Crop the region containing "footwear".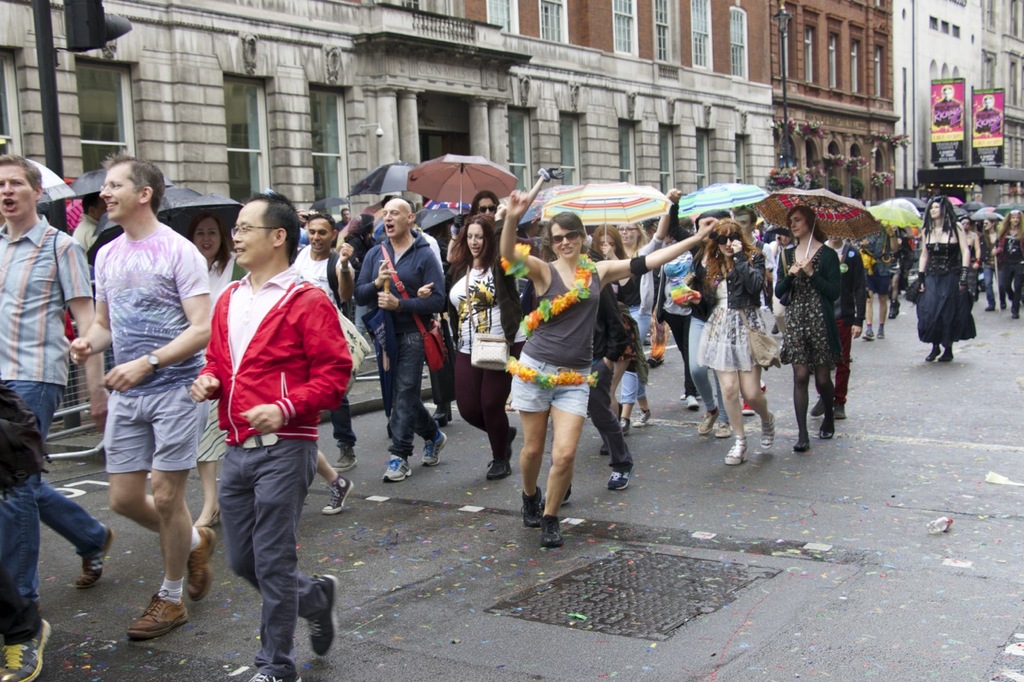
Crop region: x1=419, y1=429, x2=448, y2=465.
